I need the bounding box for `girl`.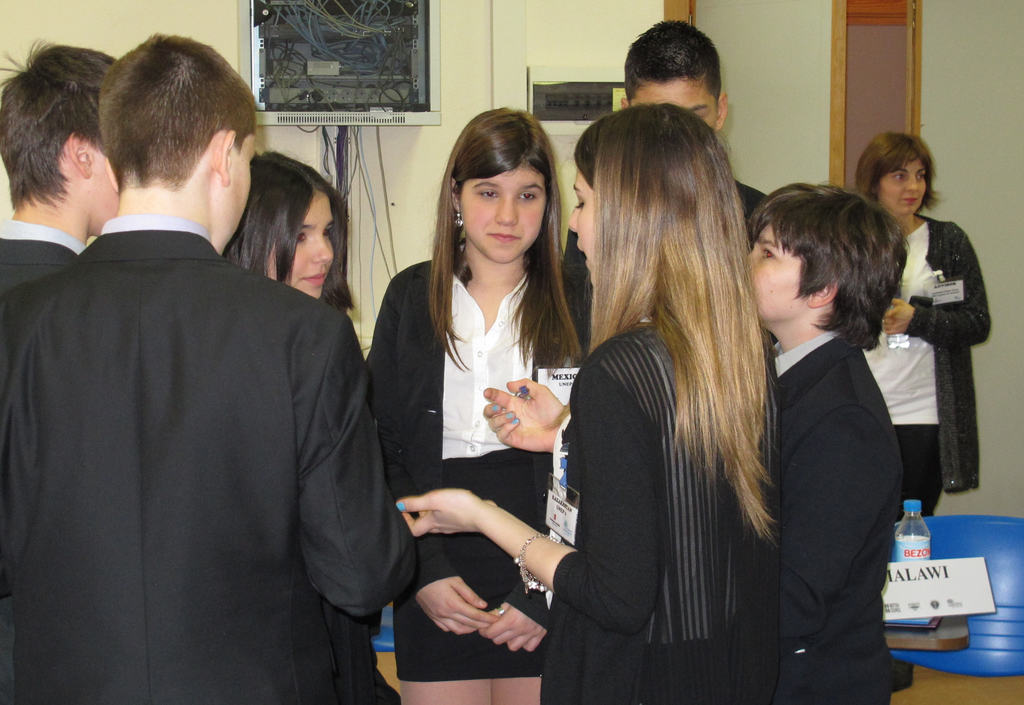
Here it is: <region>369, 102, 581, 701</region>.
